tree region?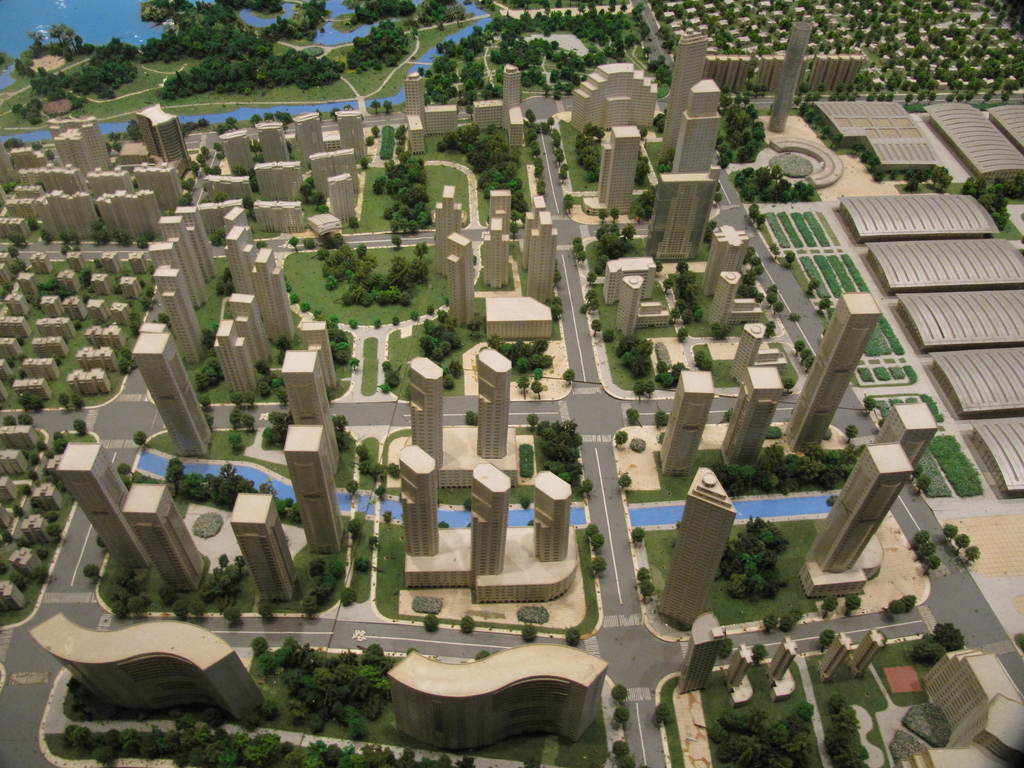
255 383 271 397
